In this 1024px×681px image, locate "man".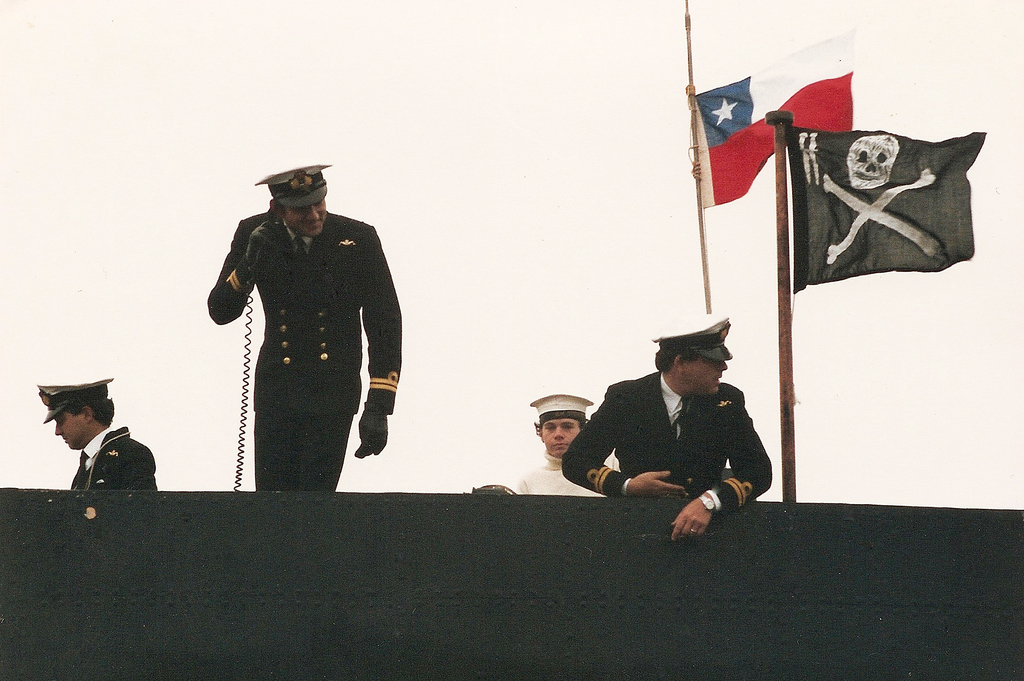
Bounding box: Rect(52, 377, 178, 500).
